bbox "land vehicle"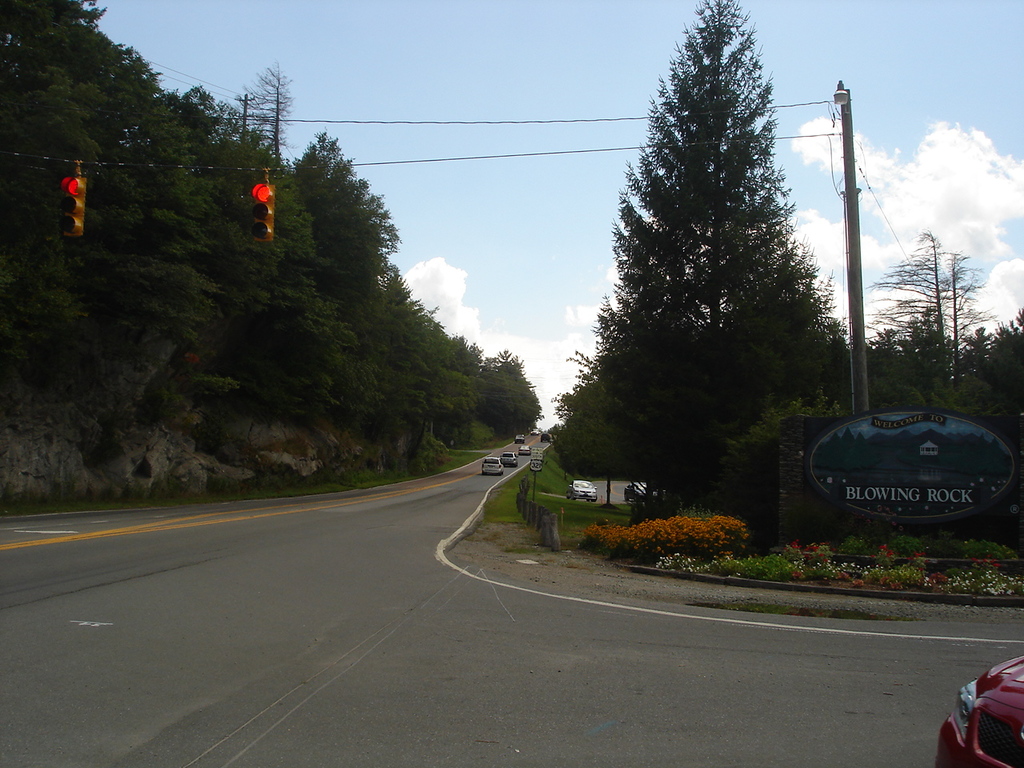
crop(533, 429, 538, 431)
